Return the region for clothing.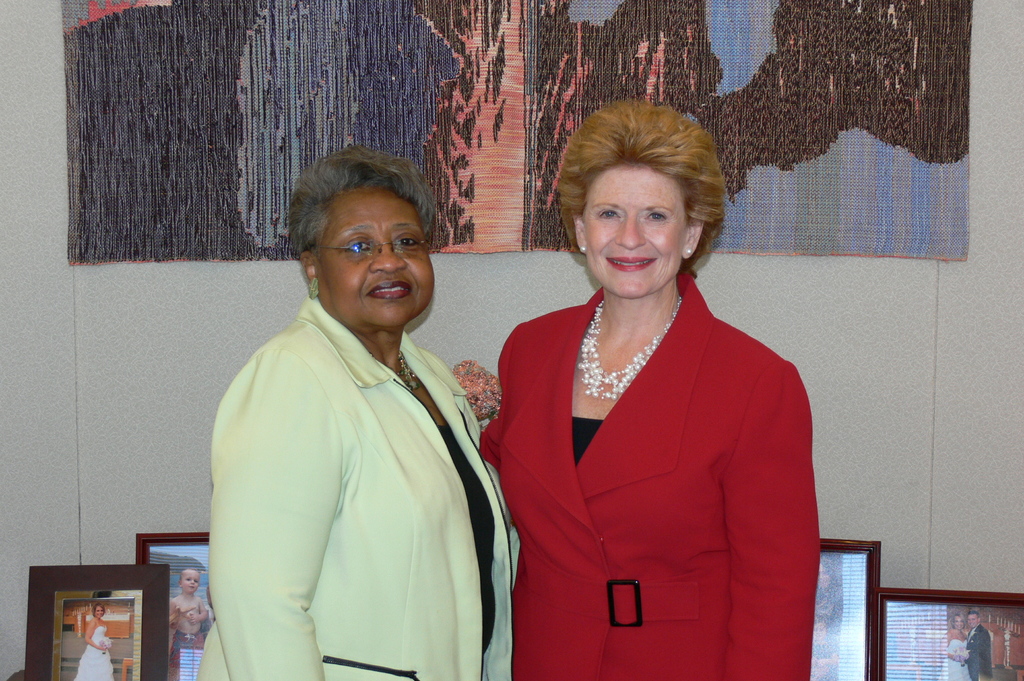
<box>200,298,519,680</box>.
